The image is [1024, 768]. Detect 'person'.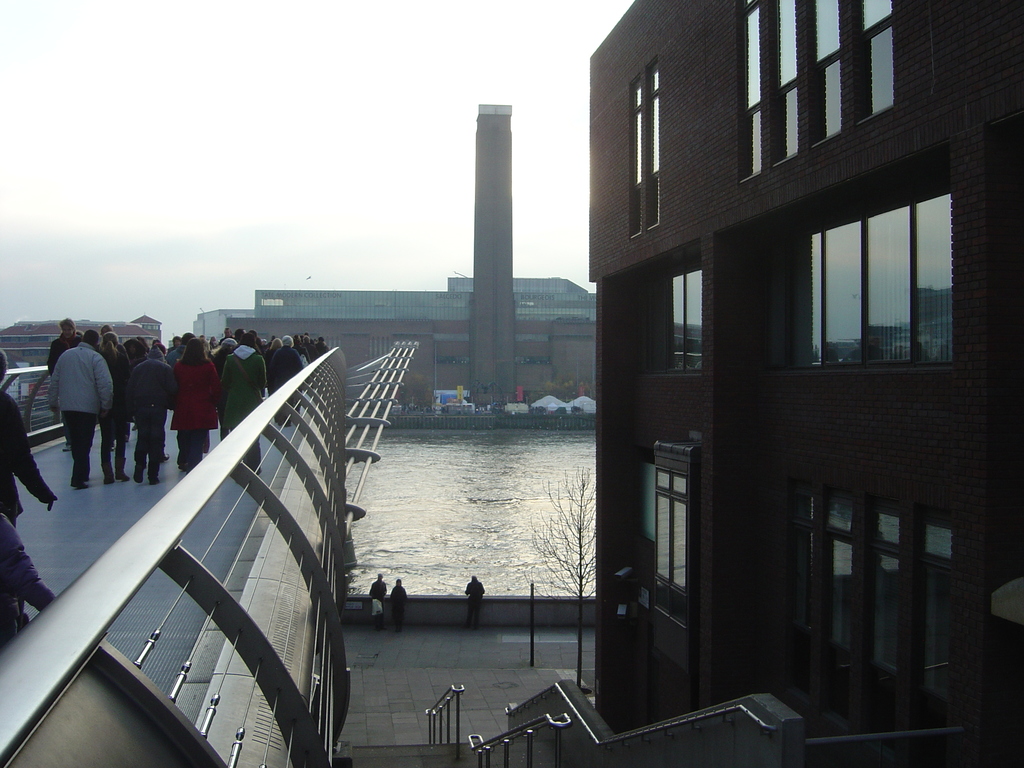
Detection: box=[374, 574, 391, 625].
